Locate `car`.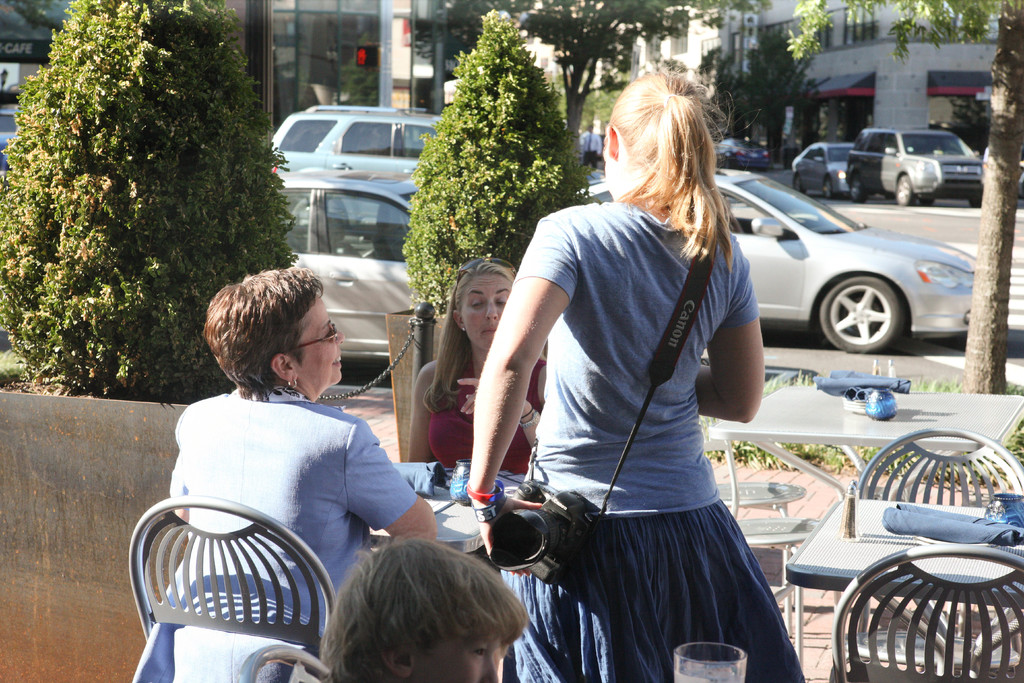
Bounding box: l=839, t=130, r=983, b=205.
